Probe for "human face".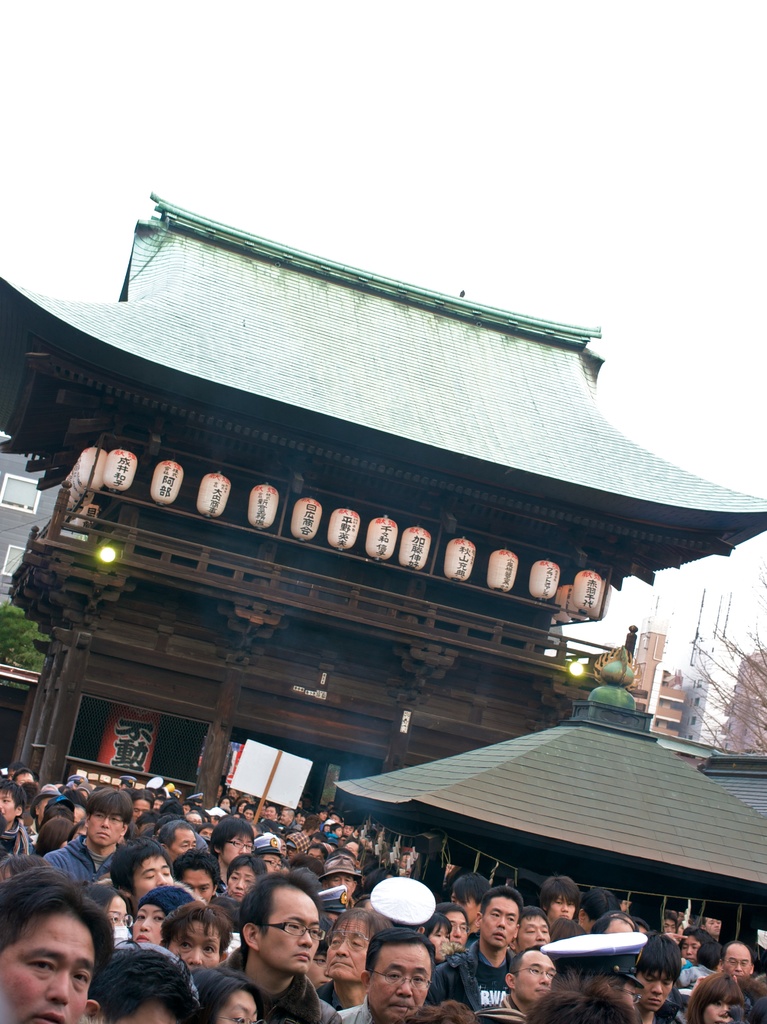
Probe result: 446:907:470:945.
